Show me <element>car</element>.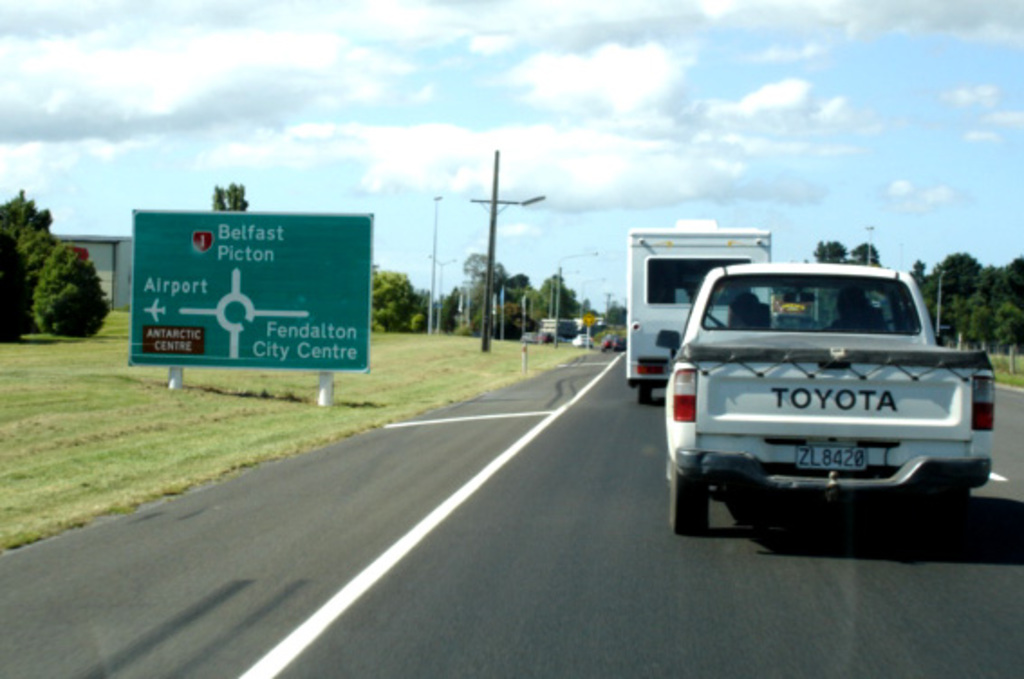
<element>car</element> is here: region(573, 334, 592, 347).
